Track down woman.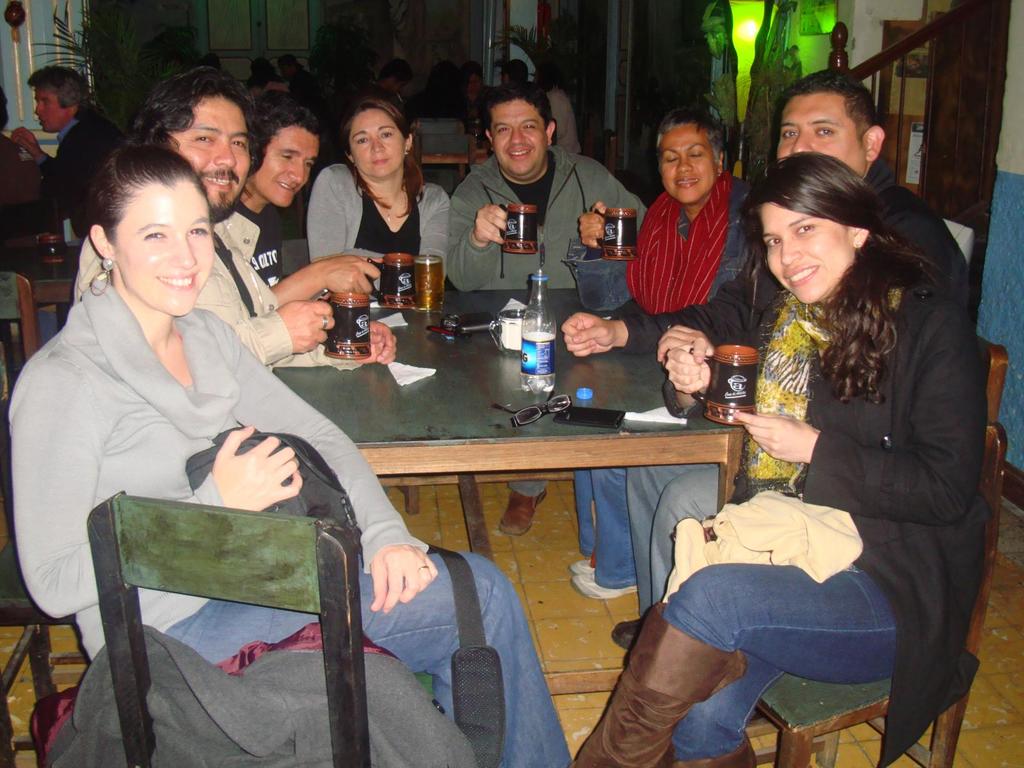
Tracked to (left=453, top=71, right=493, bottom=136).
